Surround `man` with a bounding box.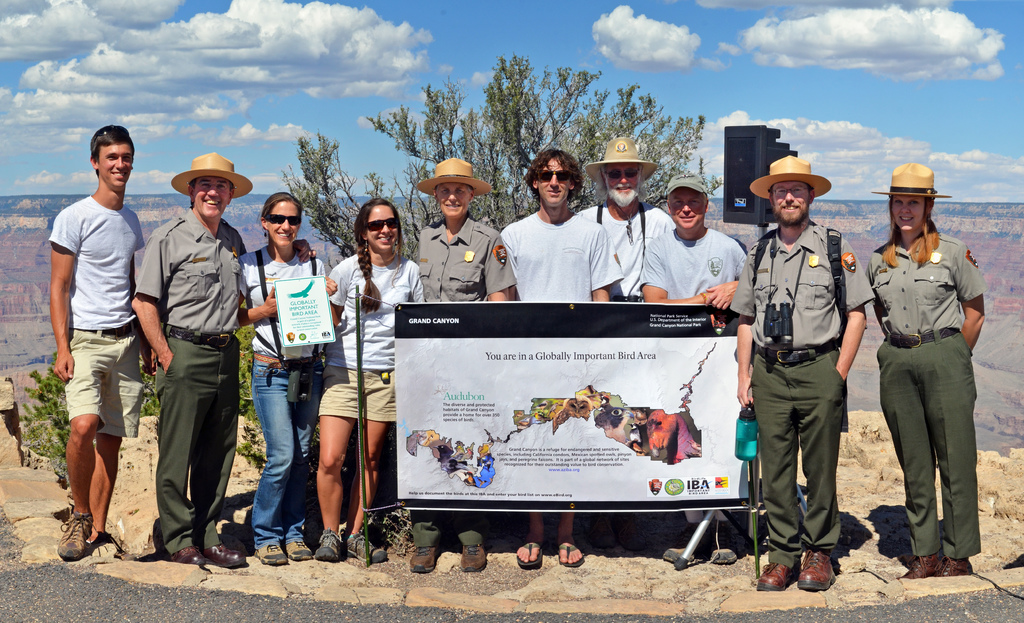
pyautogui.locateOnScreen(498, 146, 624, 569).
